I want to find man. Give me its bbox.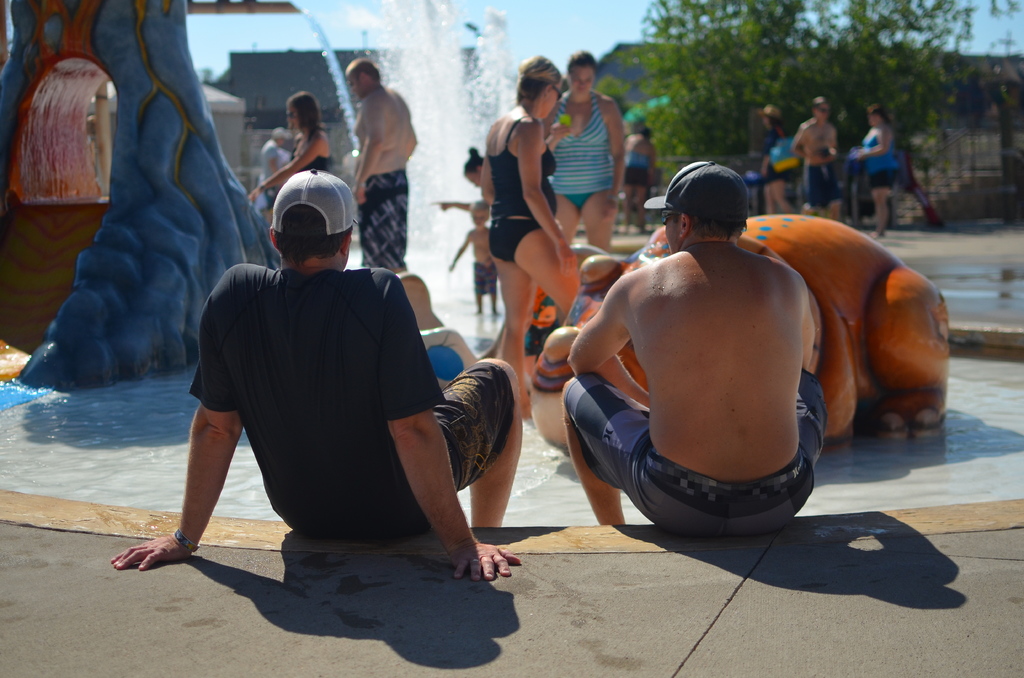
(175,186,500,583).
